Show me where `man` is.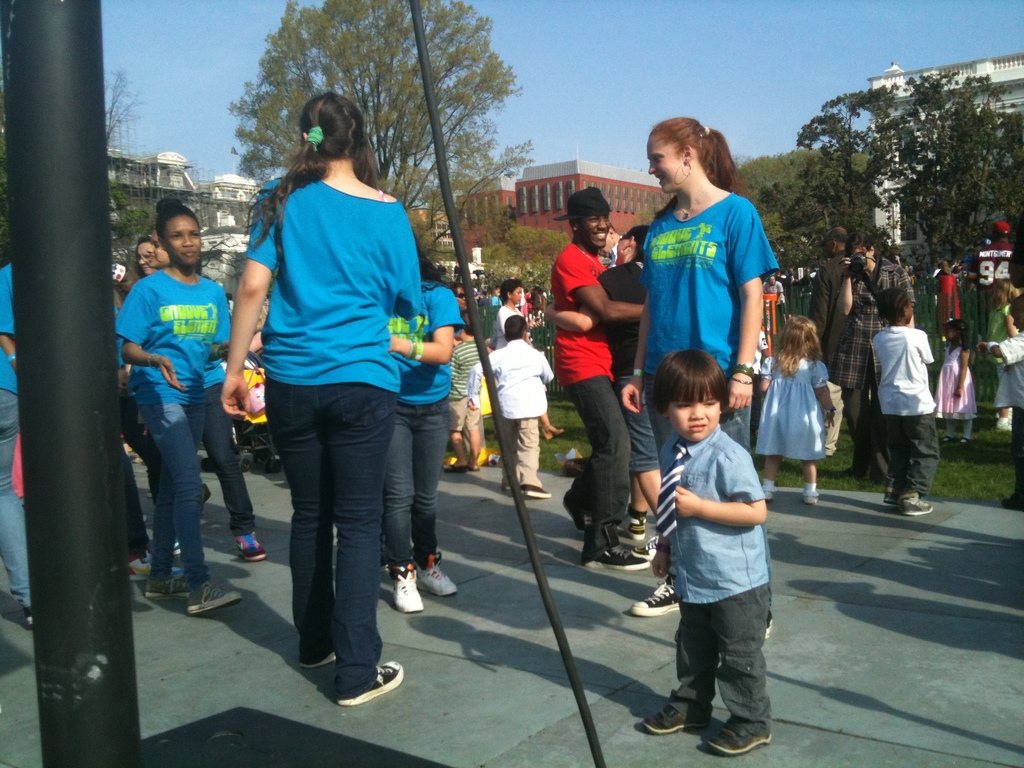
`man` is at region(810, 228, 906, 484).
